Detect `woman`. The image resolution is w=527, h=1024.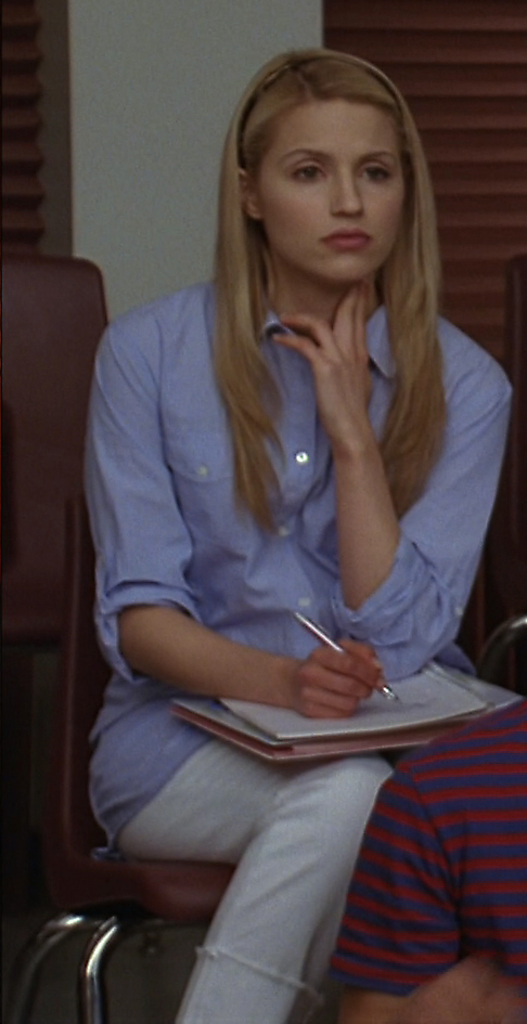
left=73, top=51, right=516, bottom=1023.
